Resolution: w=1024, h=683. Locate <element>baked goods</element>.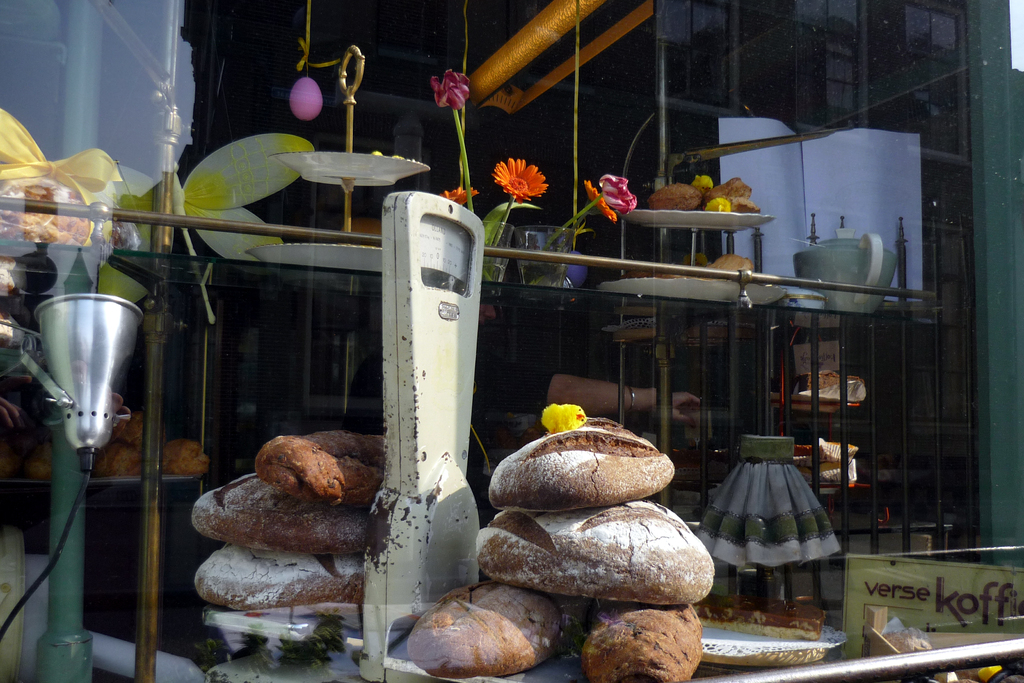
pyautogui.locateOnScreen(186, 468, 371, 555).
